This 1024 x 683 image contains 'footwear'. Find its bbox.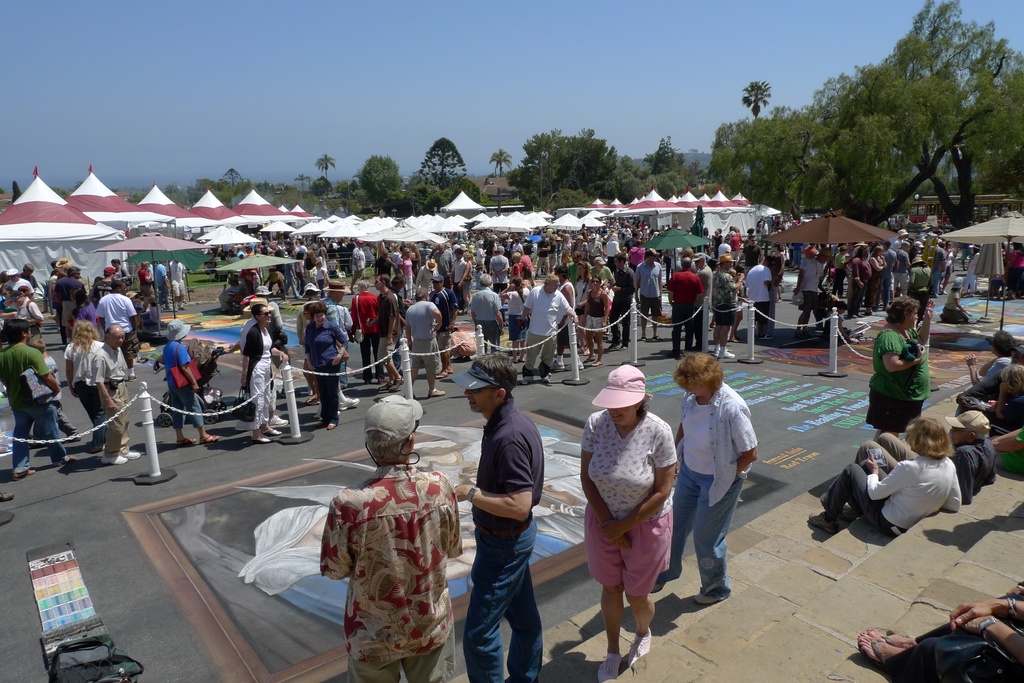
detection(198, 431, 218, 442).
